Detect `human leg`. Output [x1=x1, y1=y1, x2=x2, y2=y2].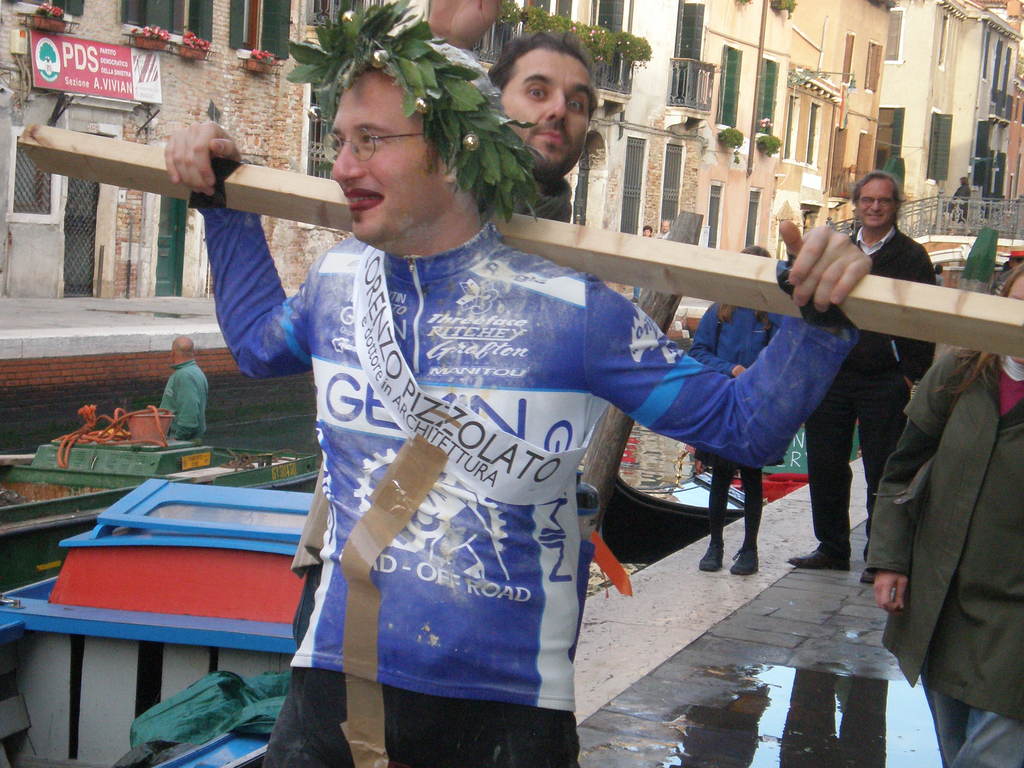
[x1=730, y1=464, x2=763, y2=579].
